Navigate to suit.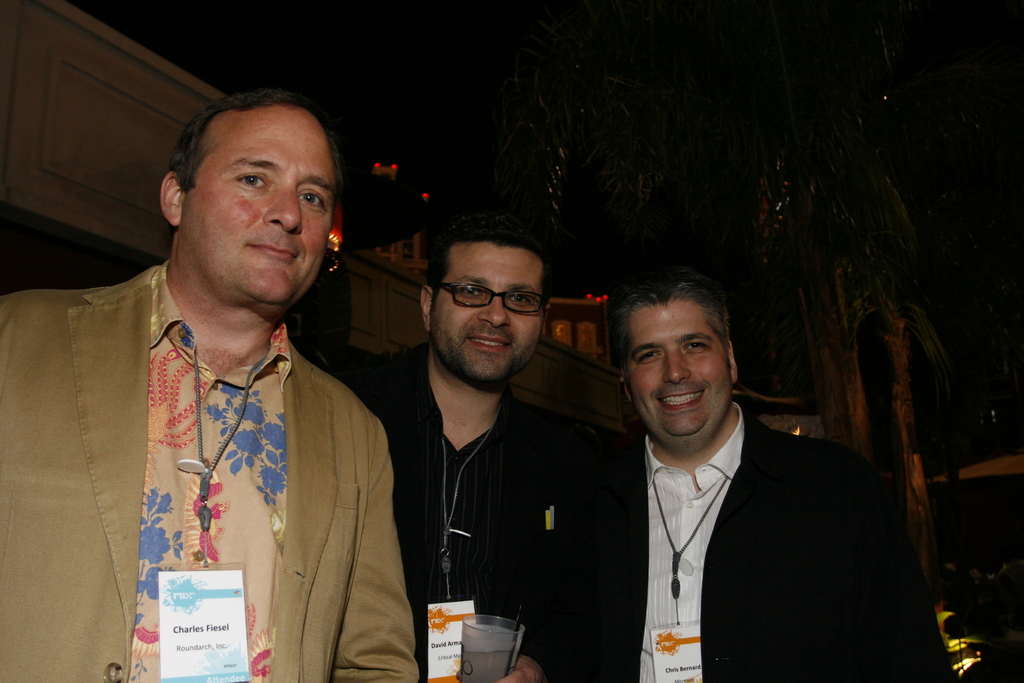
Navigation target: bbox(552, 399, 952, 679).
